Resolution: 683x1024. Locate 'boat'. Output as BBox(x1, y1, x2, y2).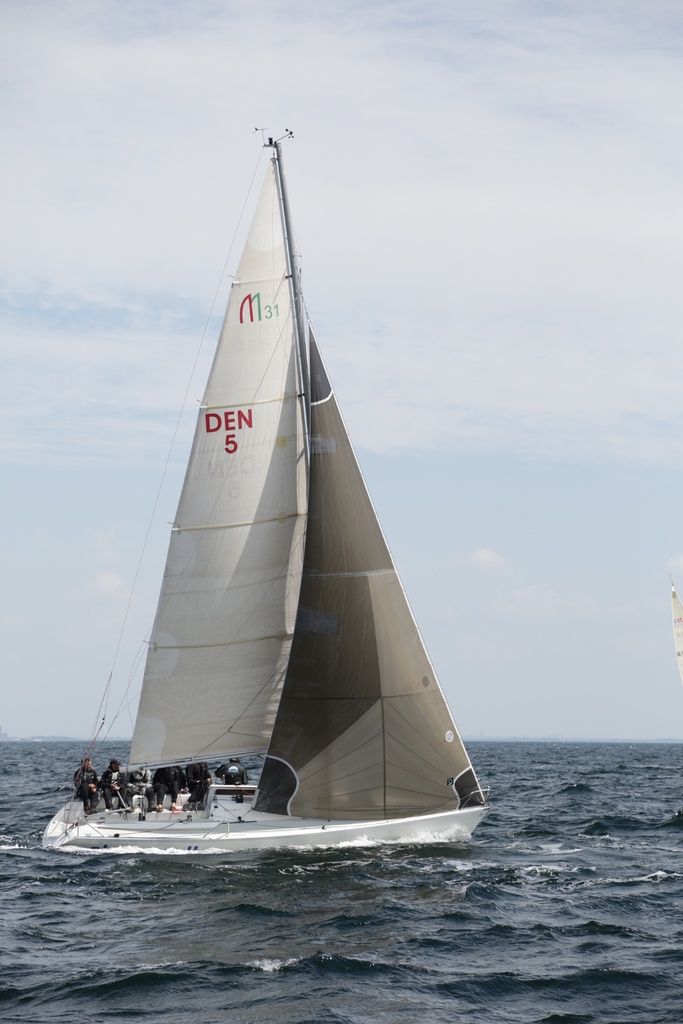
BBox(35, 124, 496, 860).
